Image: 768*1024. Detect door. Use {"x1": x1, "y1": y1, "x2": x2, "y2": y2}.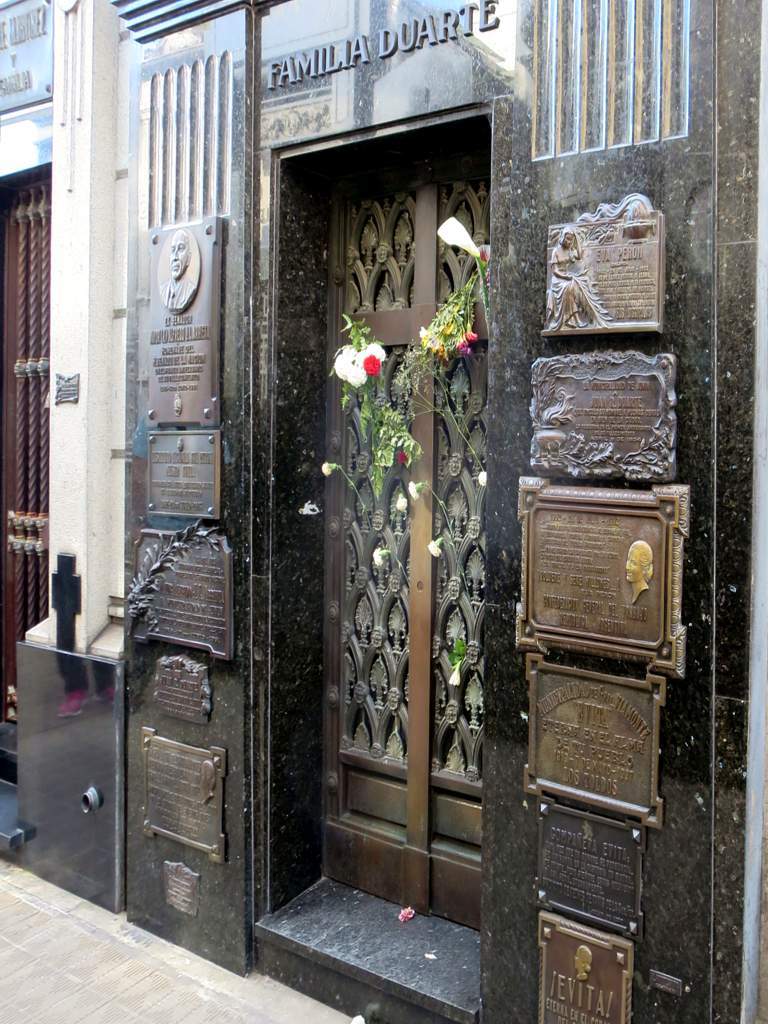
{"x1": 303, "y1": 96, "x2": 532, "y2": 958}.
